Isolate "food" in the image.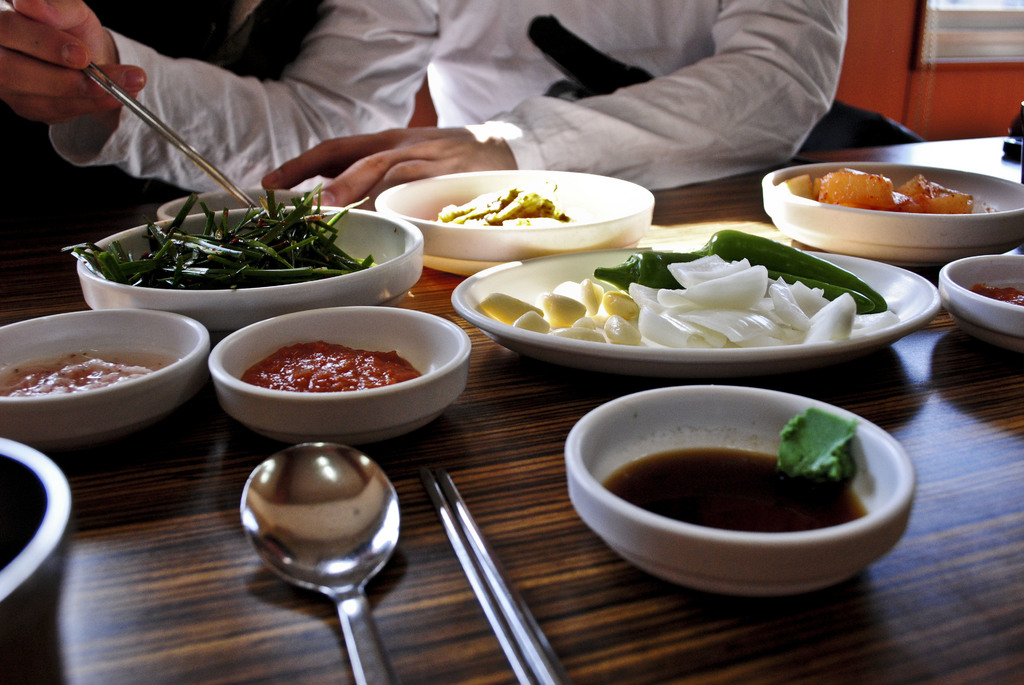
Isolated region: Rect(604, 407, 871, 530).
